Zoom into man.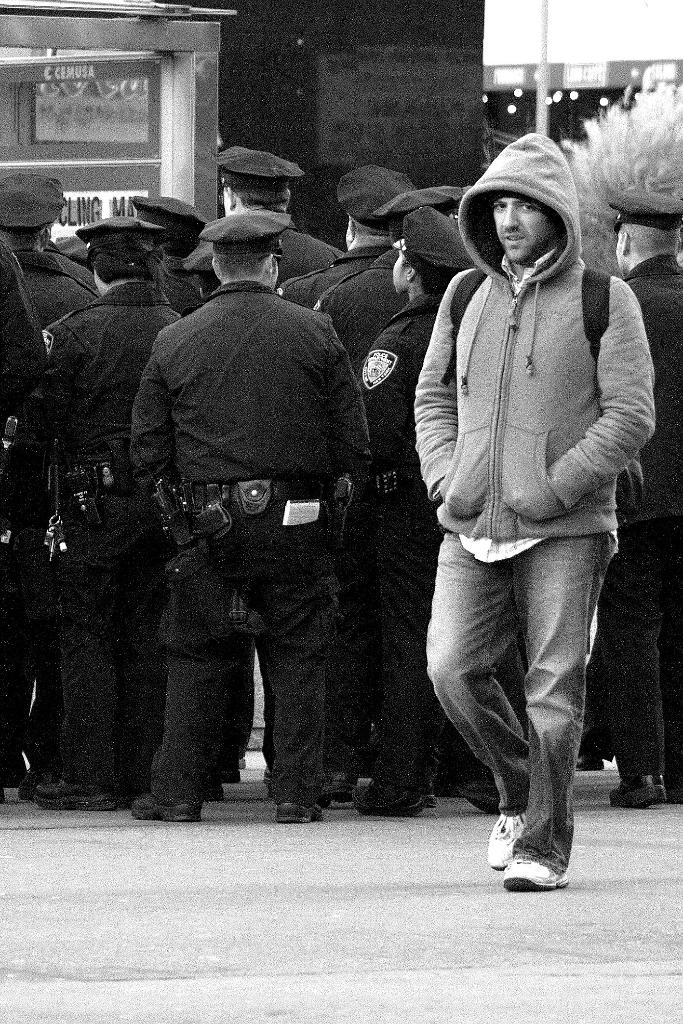
Zoom target: l=408, t=129, r=657, b=891.
